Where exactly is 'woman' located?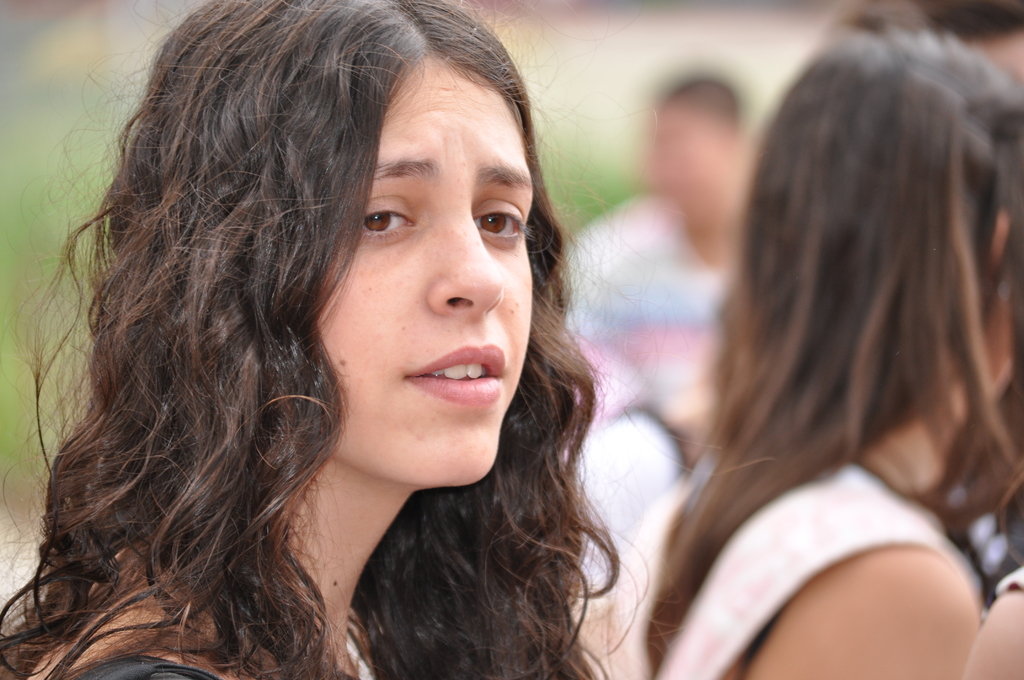
Its bounding box is locate(0, 0, 643, 679).
